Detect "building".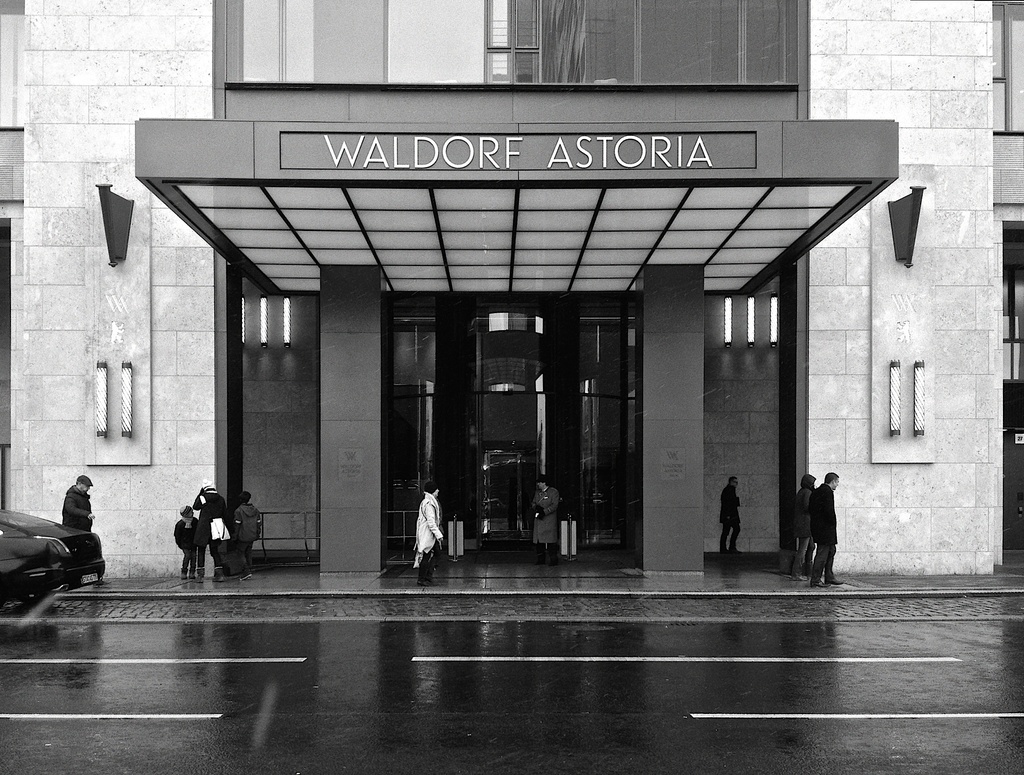
Detected at BBox(0, 0, 1023, 573).
